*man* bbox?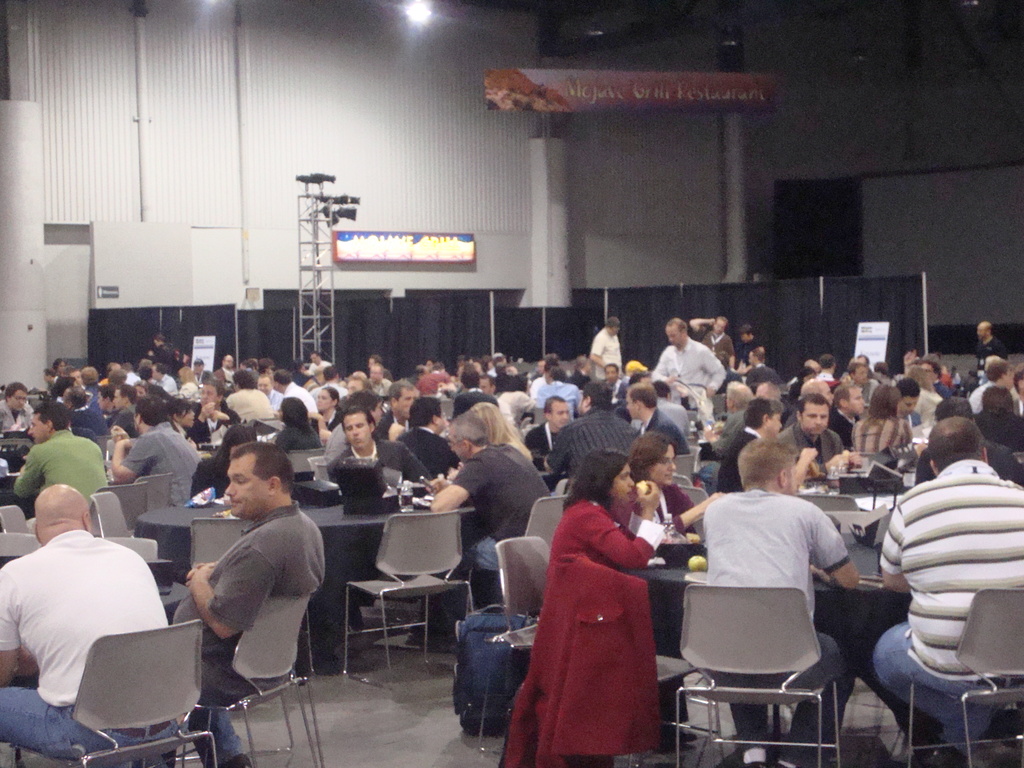
(x1=870, y1=413, x2=1023, y2=767)
